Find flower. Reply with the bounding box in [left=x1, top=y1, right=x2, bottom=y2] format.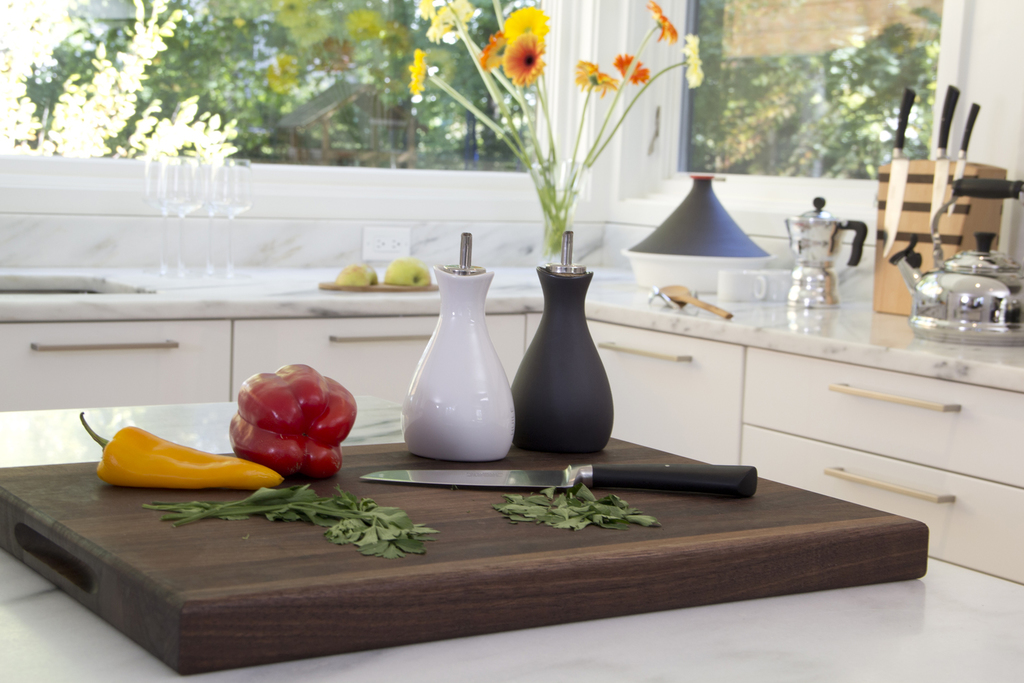
[left=414, top=2, right=438, bottom=16].
